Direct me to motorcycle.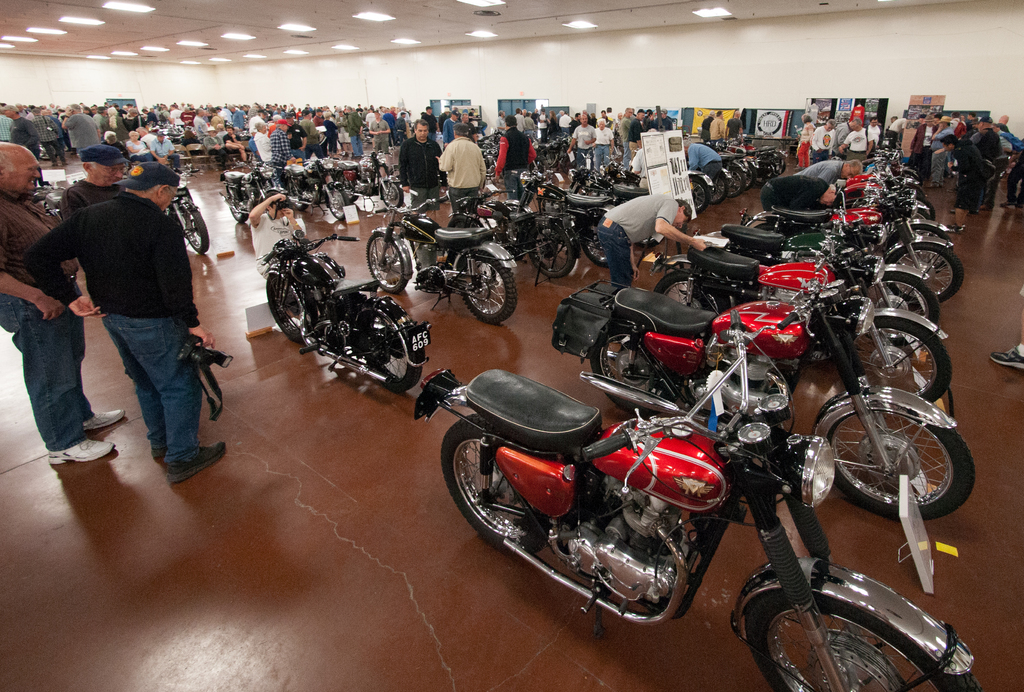
Direction: rect(259, 225, 434, 392).
